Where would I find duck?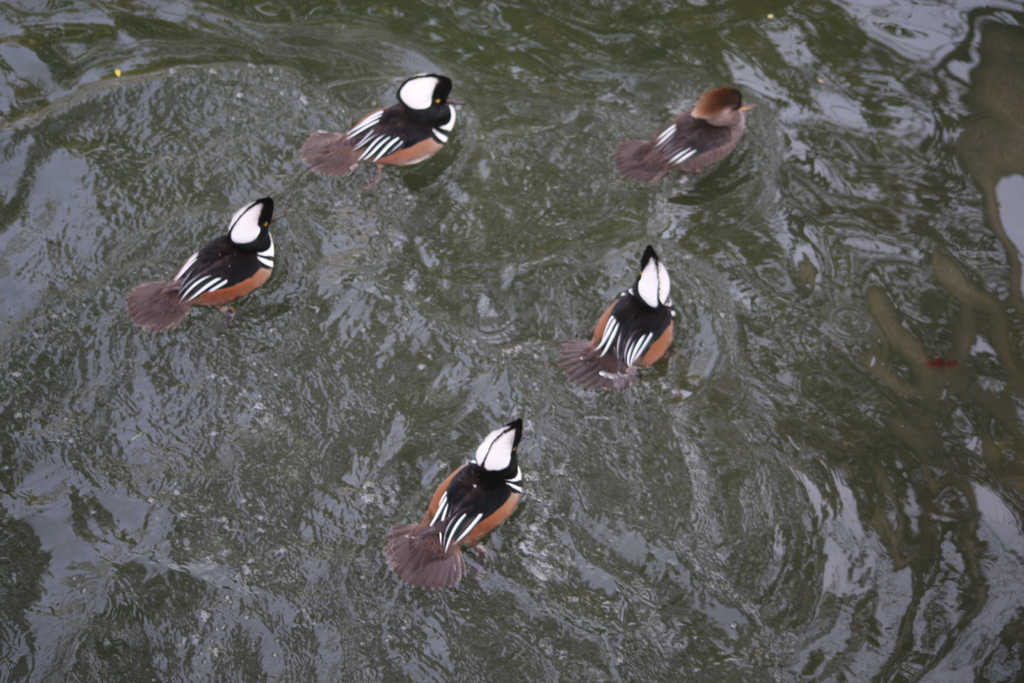
At [563,242,673,393].
